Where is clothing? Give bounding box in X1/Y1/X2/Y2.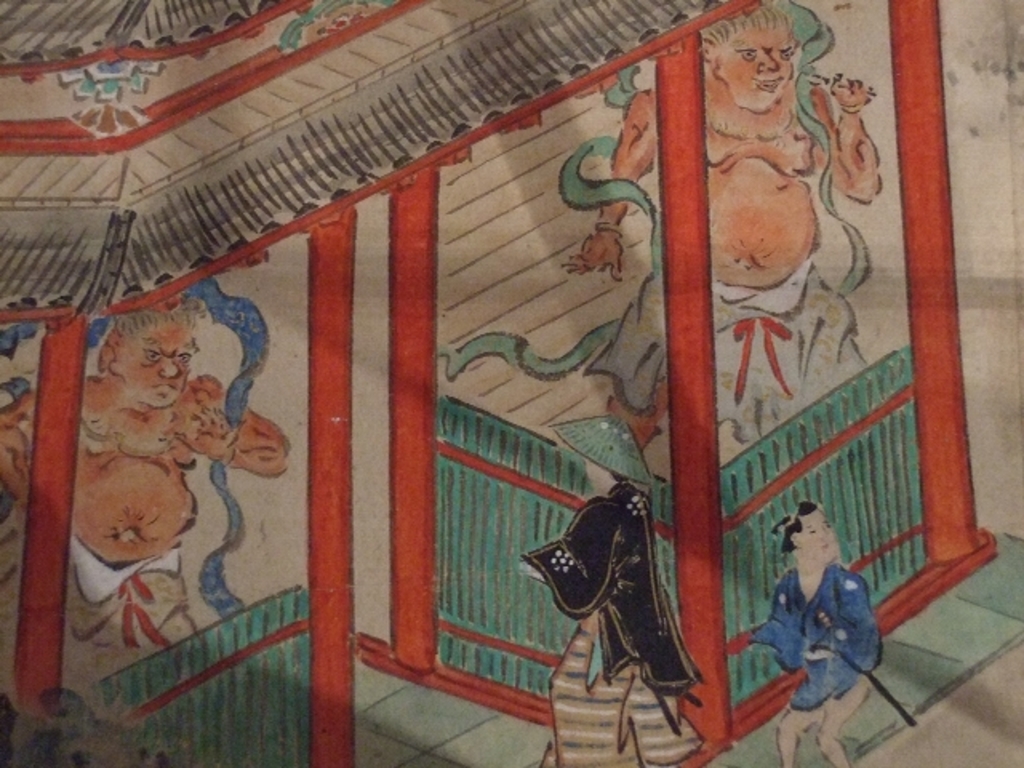
749/525/888/730.
